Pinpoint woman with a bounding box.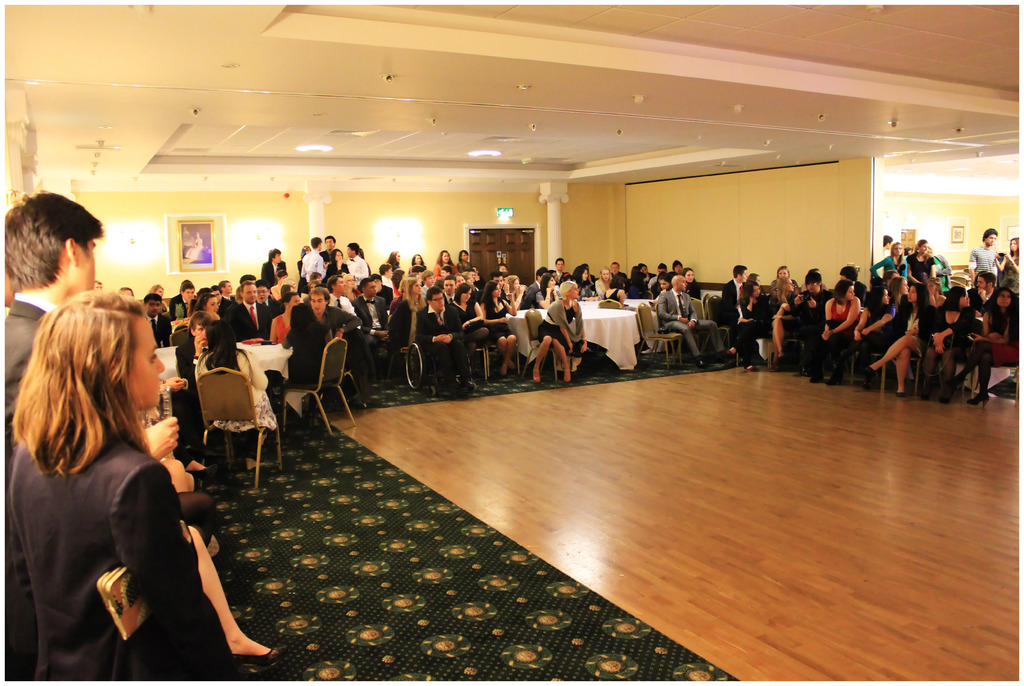
rect(451, 285, 490, 347).
